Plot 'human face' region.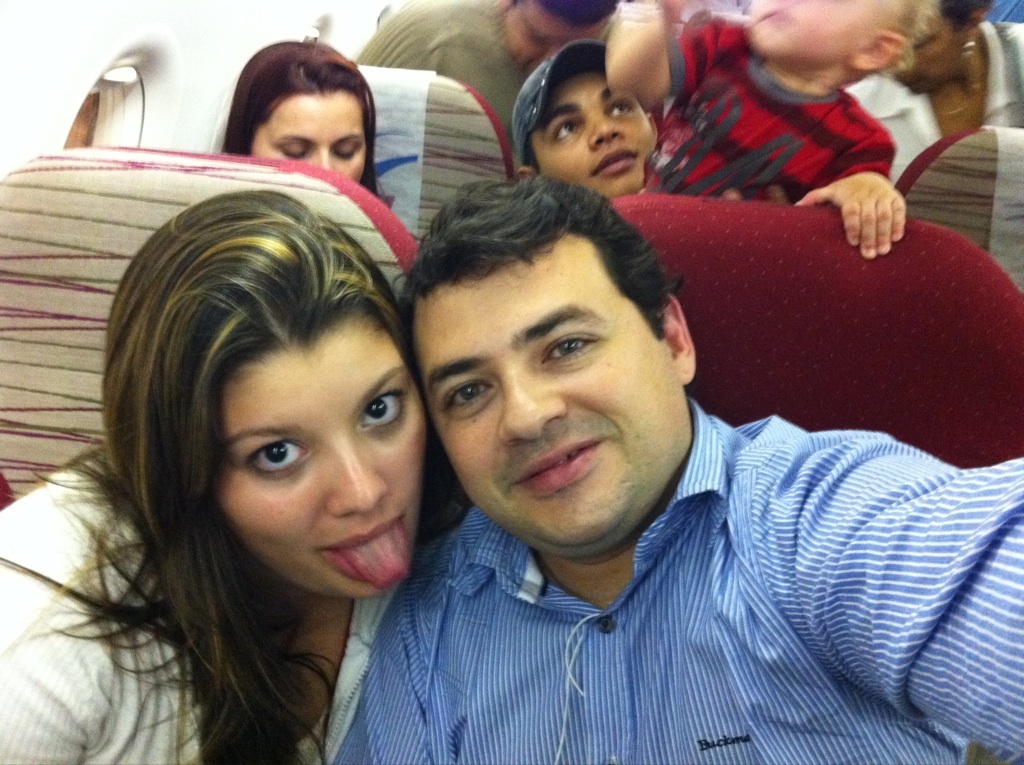
Plotted at [217, 314, 429, 599].
